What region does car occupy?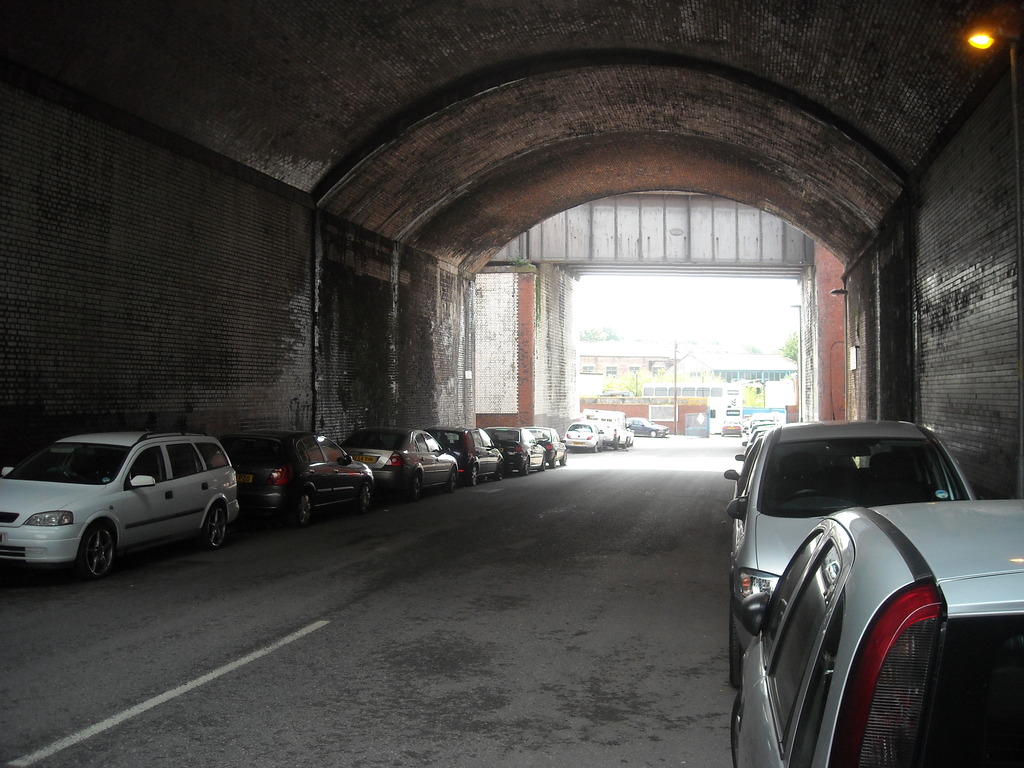
select_region(622, 419, 669, 435).
